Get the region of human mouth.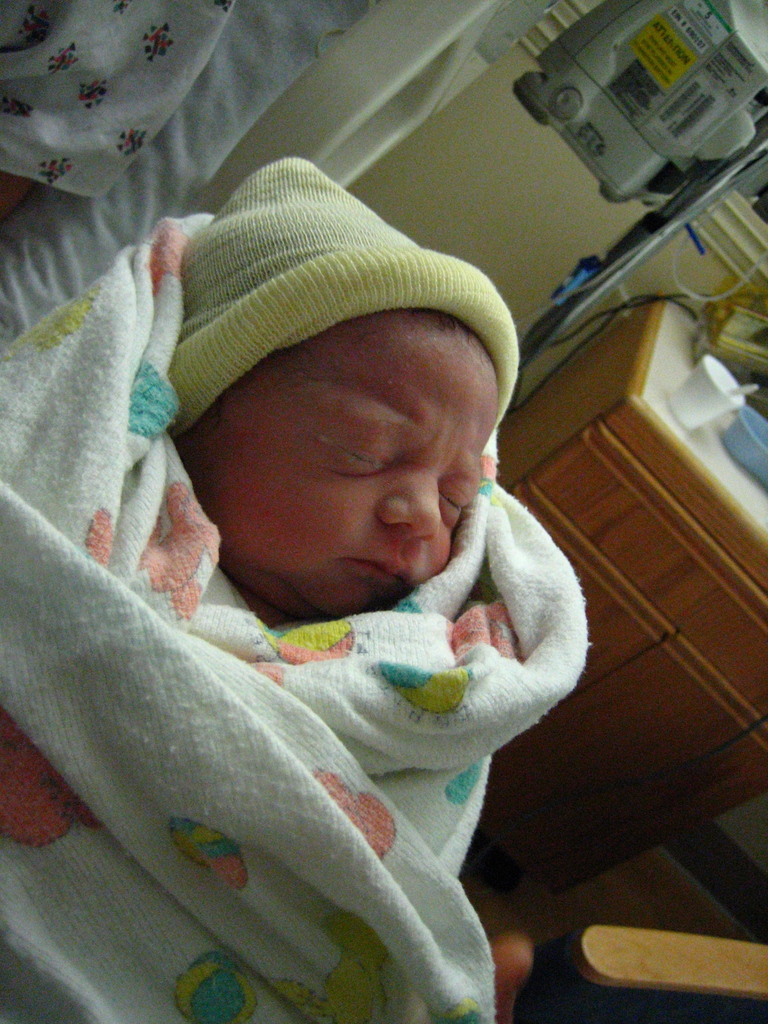
box(340, 556, 410, 586).
